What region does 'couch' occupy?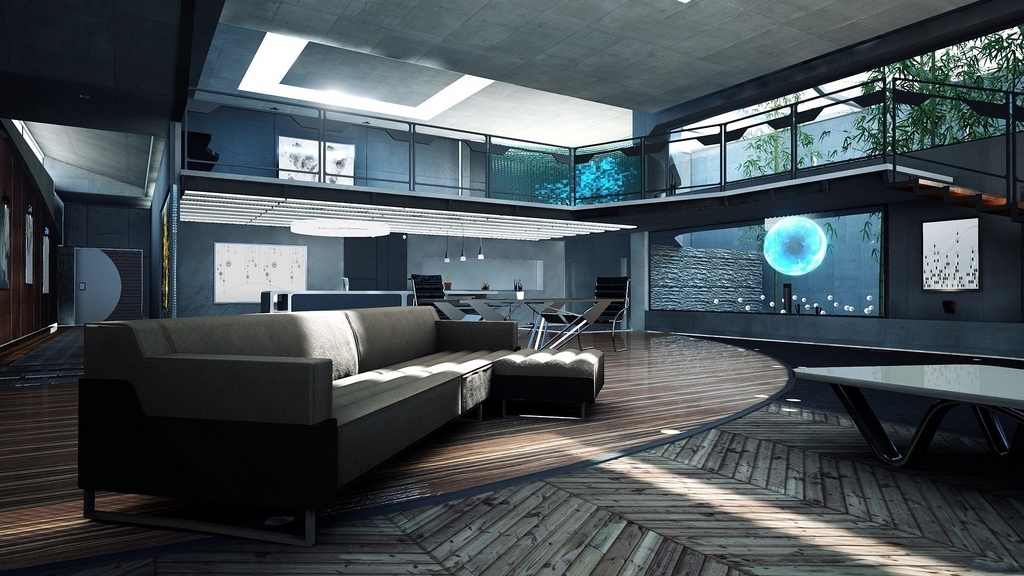
l=78, t=298, r=528, b=550.
